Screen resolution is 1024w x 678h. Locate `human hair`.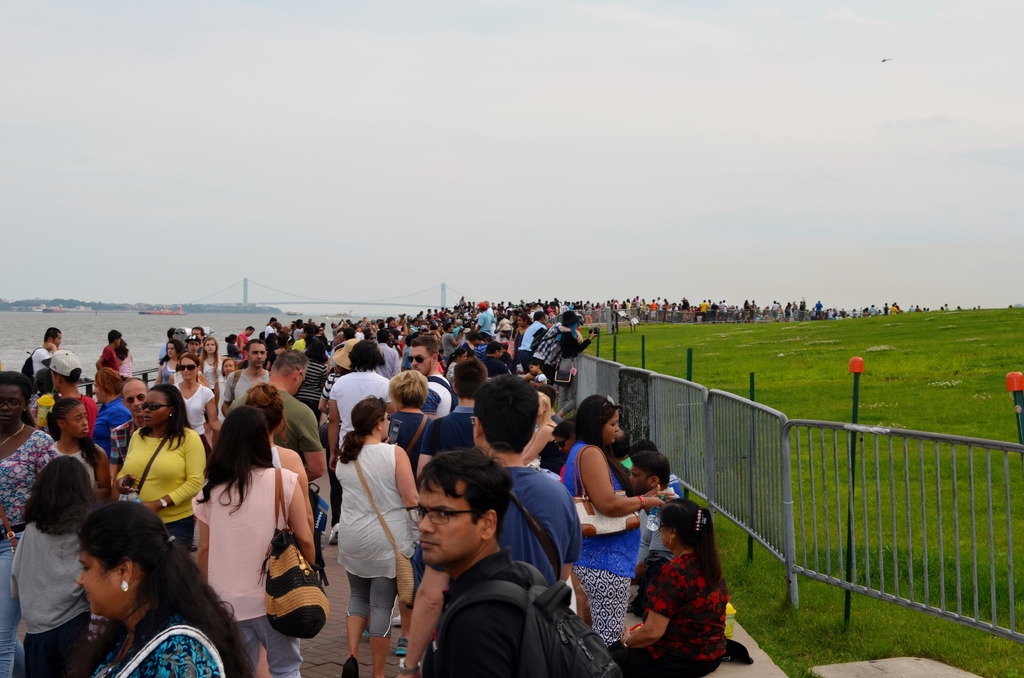
(387, 370, 430, 414).
